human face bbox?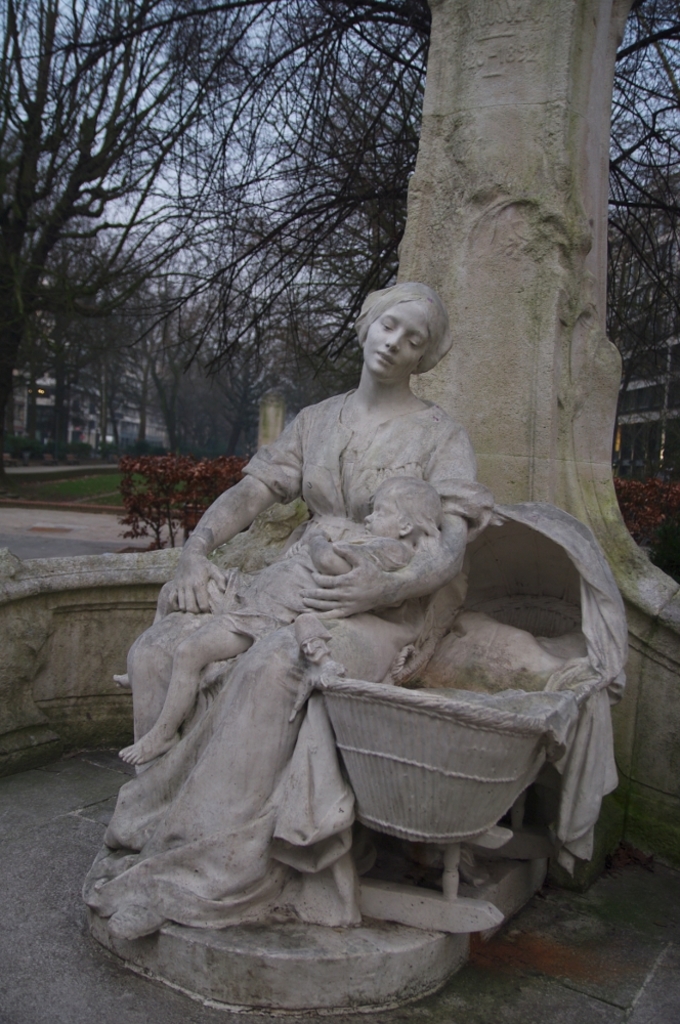
368:307:420:373
